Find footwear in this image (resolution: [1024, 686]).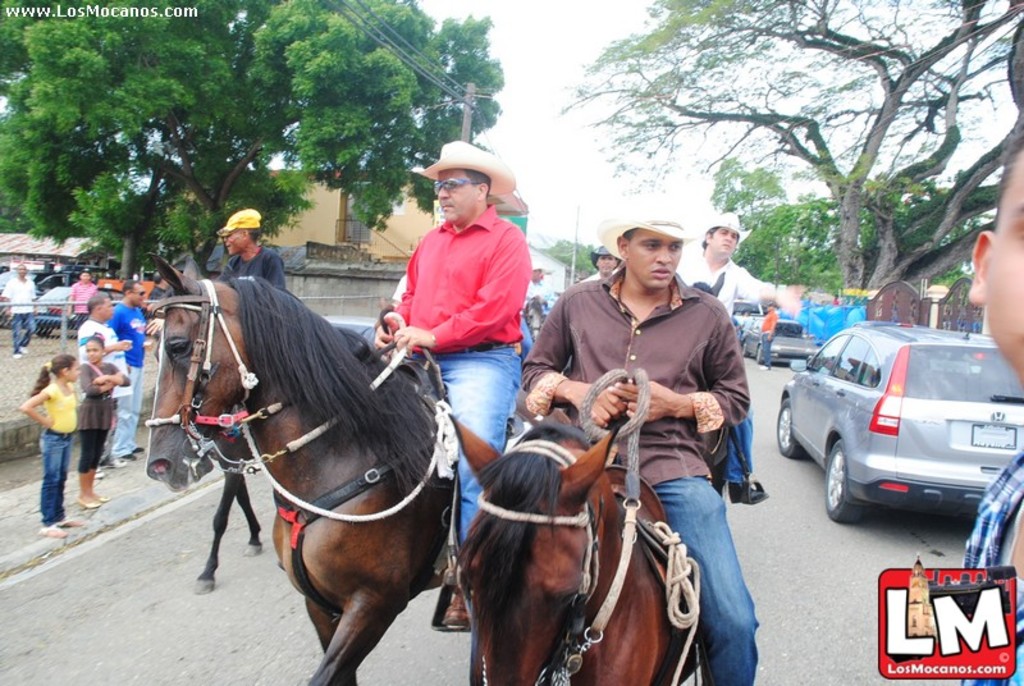
box(18, 348, 26, 353).
